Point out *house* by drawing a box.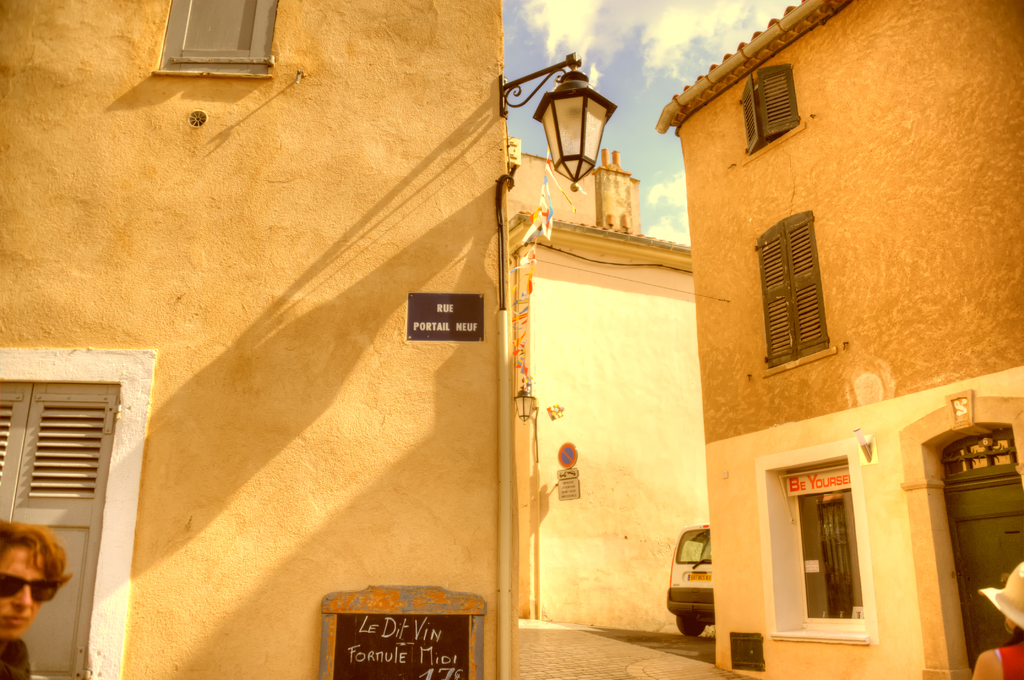
(left=0, top=0, right=511, bottom=679).
